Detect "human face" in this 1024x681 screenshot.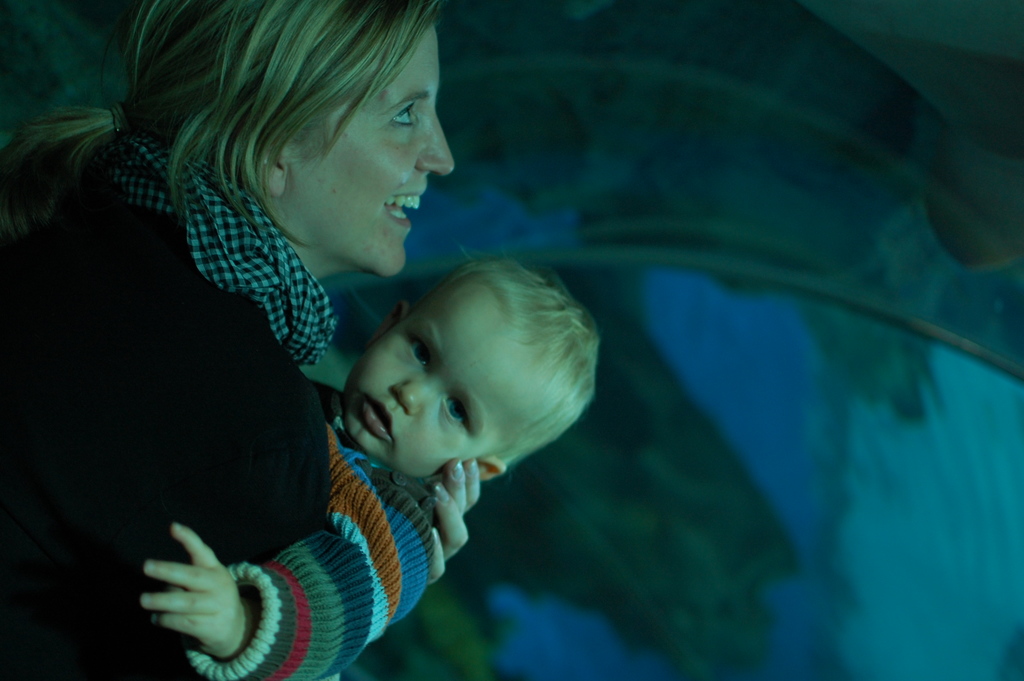
Detection: l=291, t=24, r=454, b=271.
